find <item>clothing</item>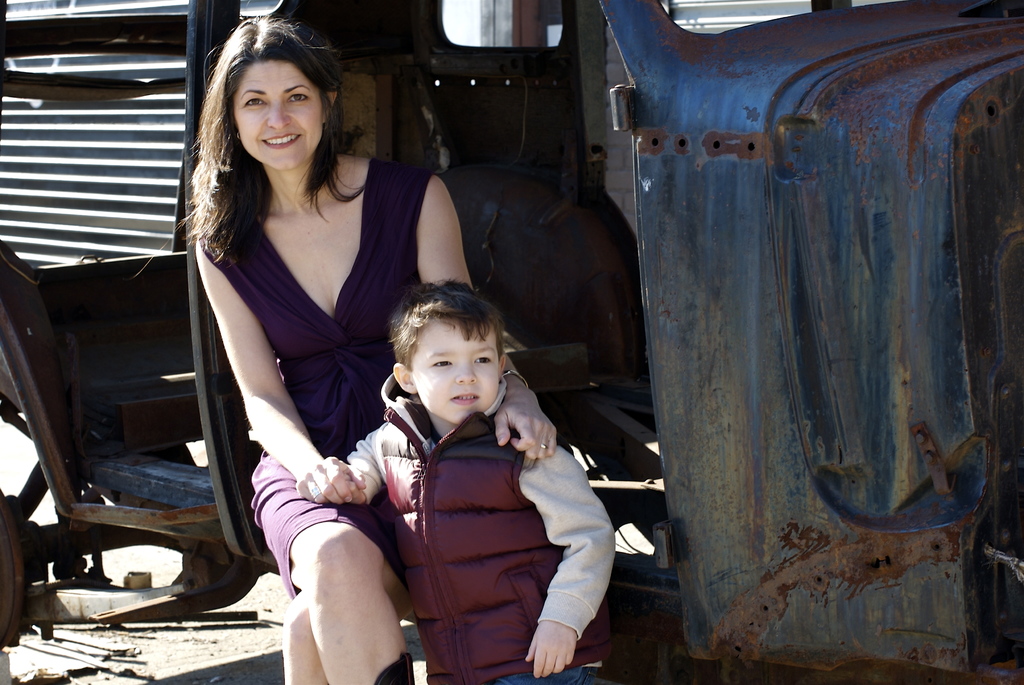
Rect(335, 338, 608, 675)
